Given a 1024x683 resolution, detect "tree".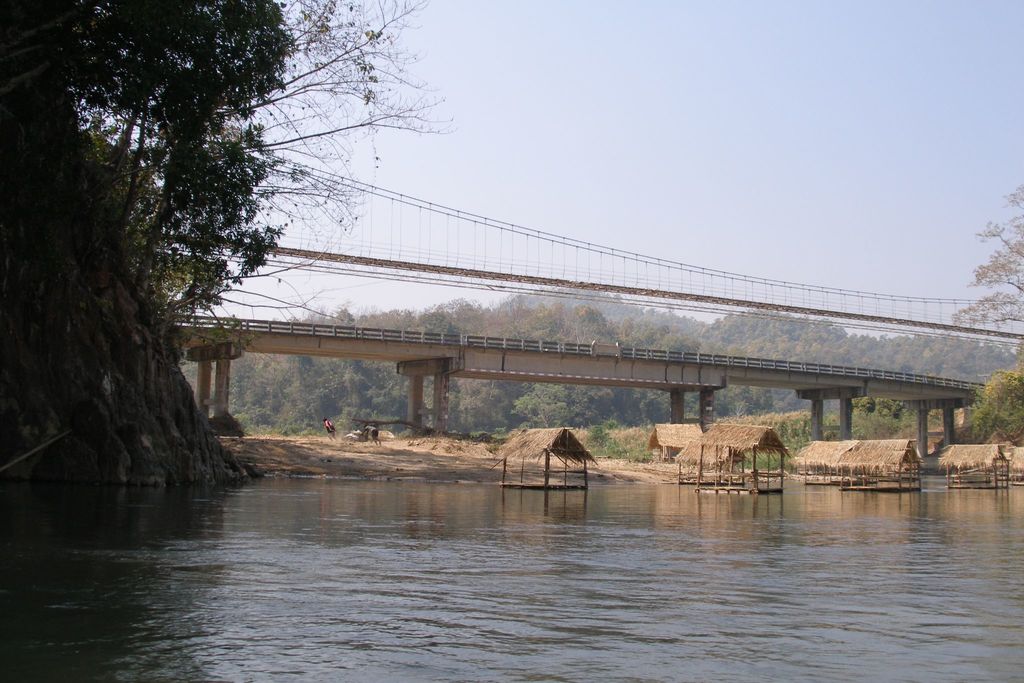
x1=942, y1=175, x2=1023, y2=350.
